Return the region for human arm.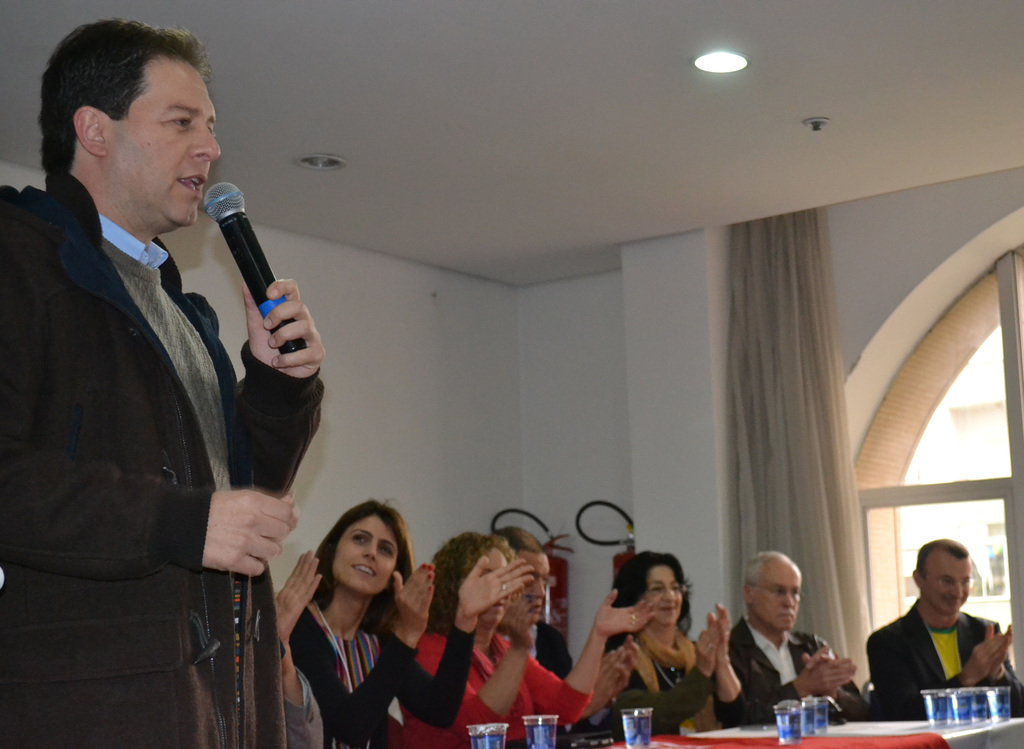
<box>807,637,883,713</box>.
